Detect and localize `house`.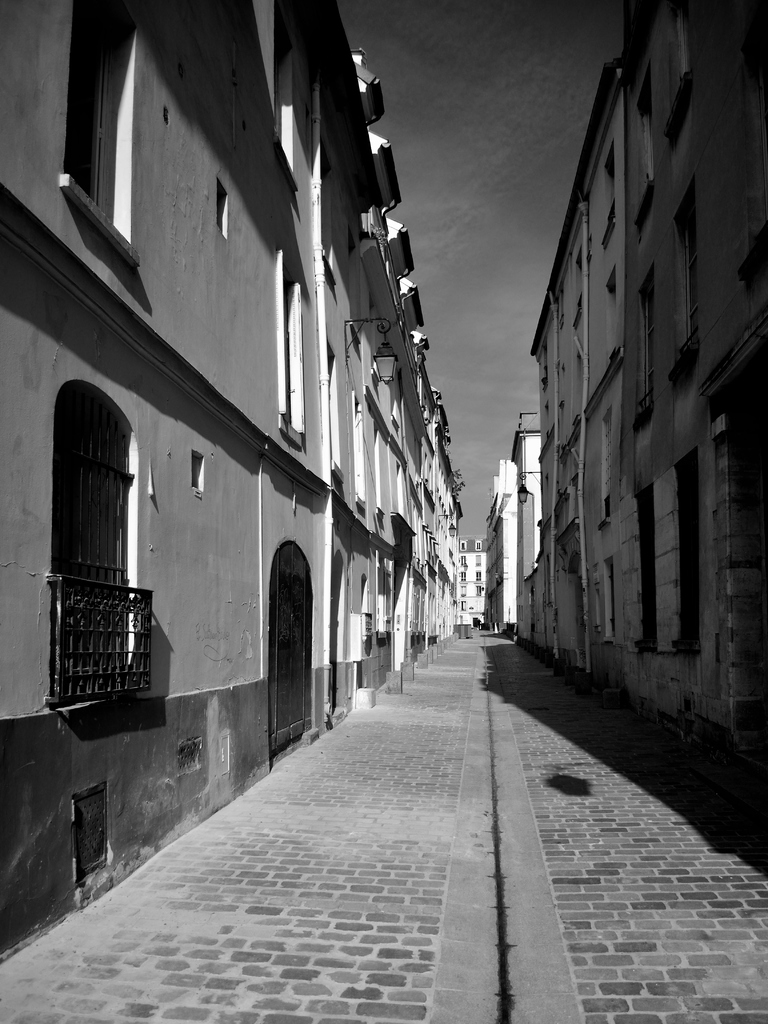
Localized at 476/454/525/641.
